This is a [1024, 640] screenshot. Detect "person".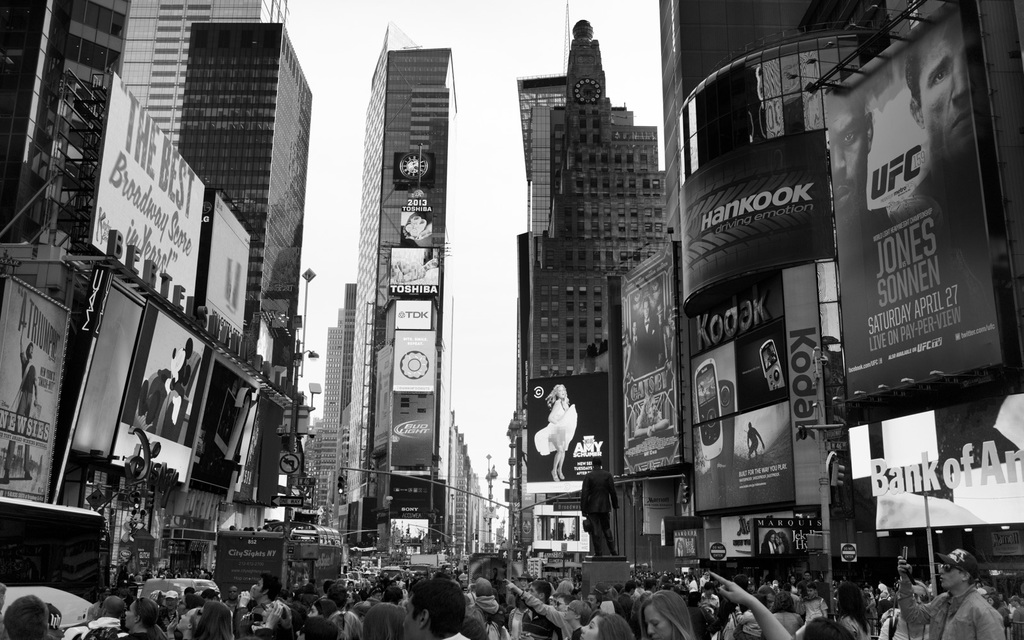
{"x1": 639, "y1": 582, "x2": 698, "y2": 639}.
